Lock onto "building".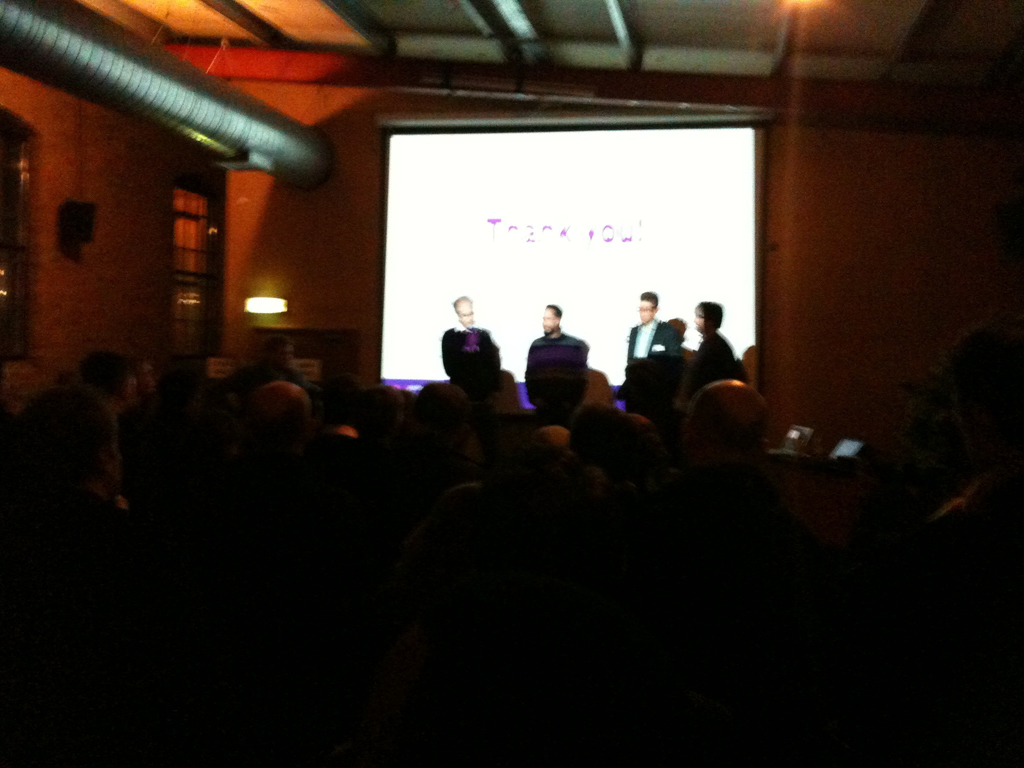
Locked: <bbox>0, 0, 1023, 765</bbox>.
